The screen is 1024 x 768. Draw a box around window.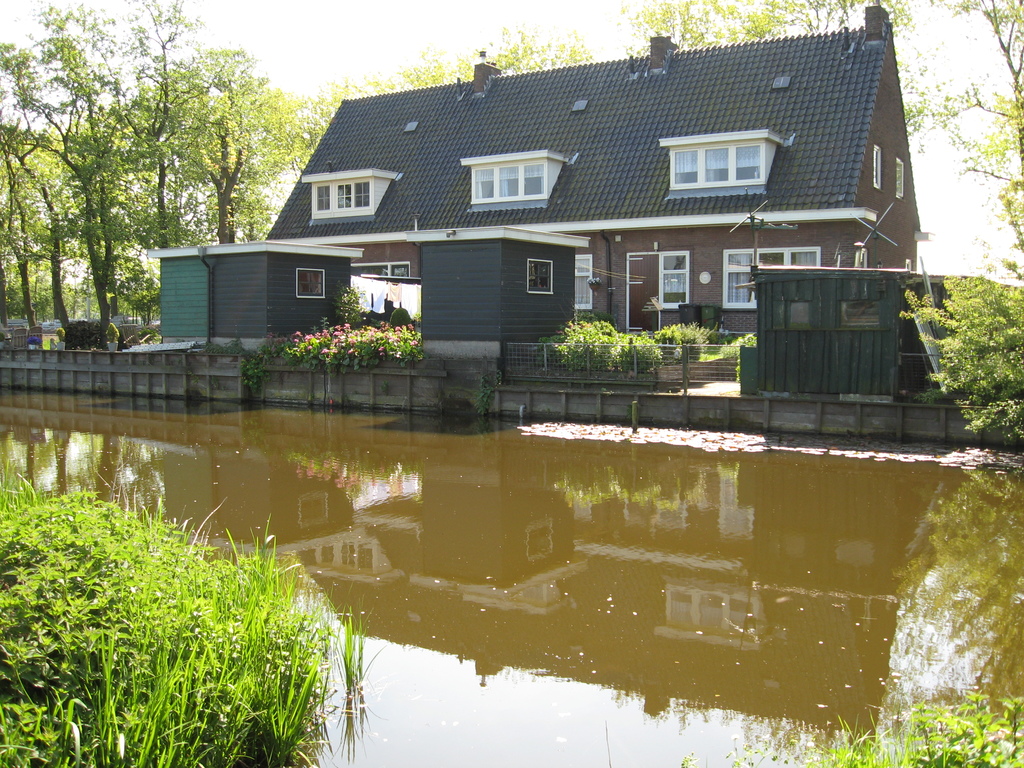
(297,264,327,303).
